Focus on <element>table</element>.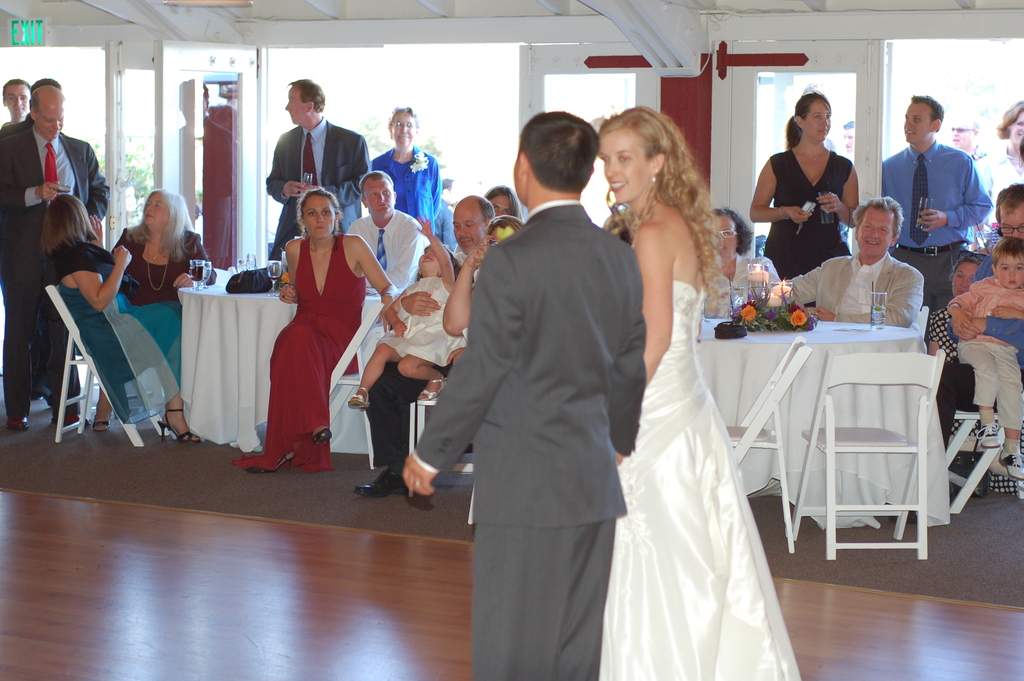
Focused at <box>174,269,387,463</box>.
